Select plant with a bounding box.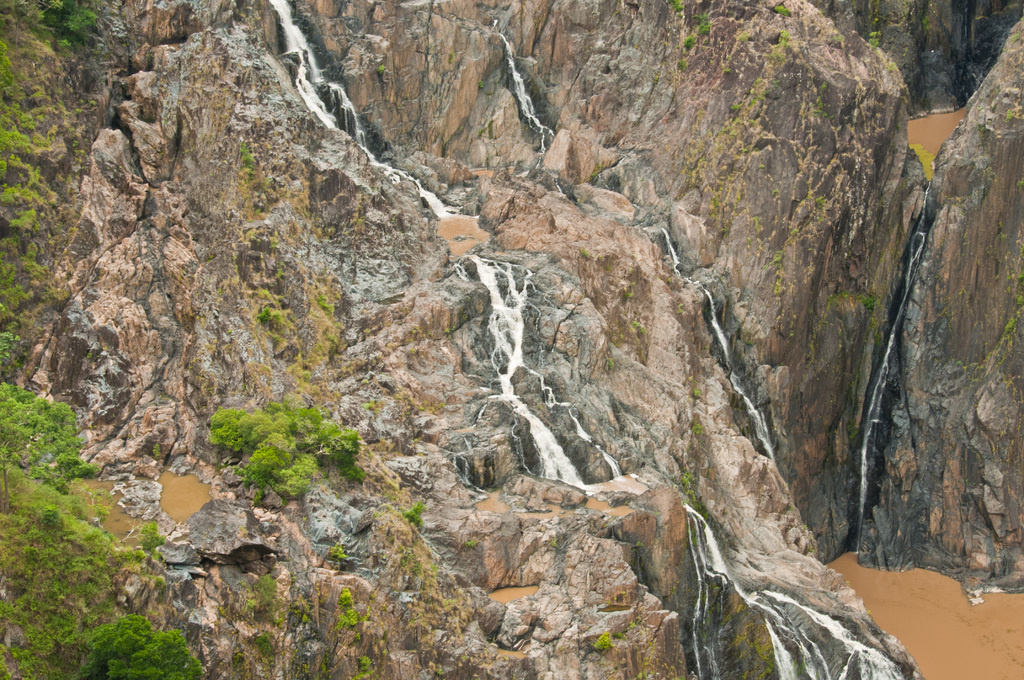
{"x1": 650, "y1": 71, "x2": 661, "y2": 89}.
